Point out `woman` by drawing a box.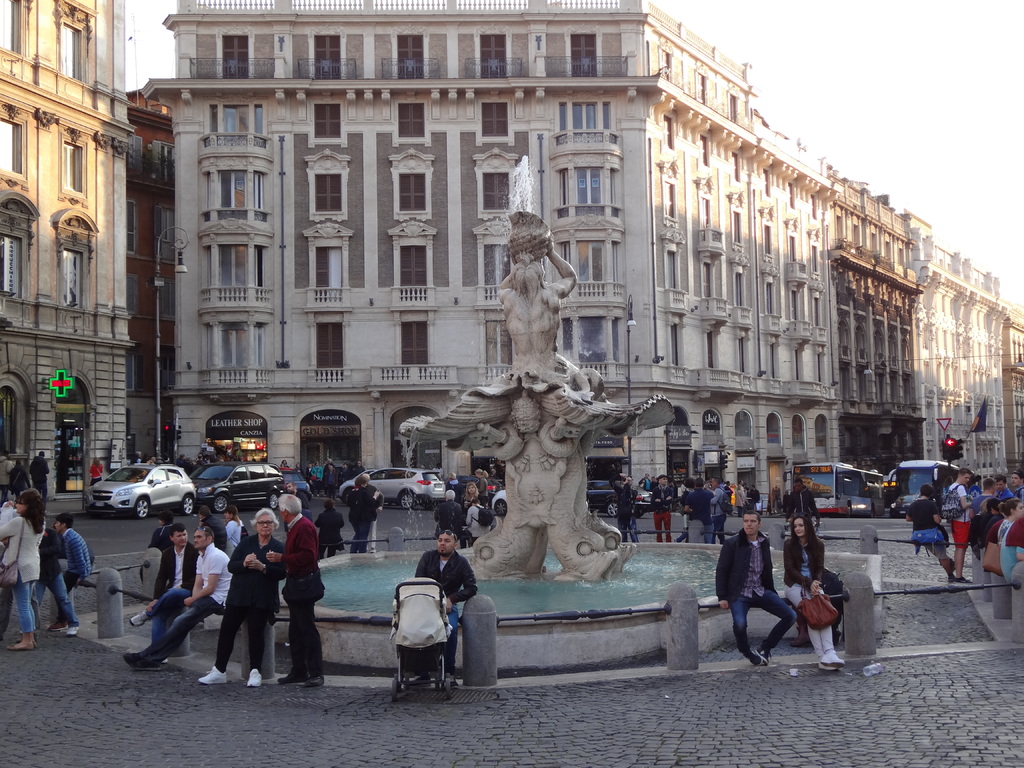
{"left": 86, "top": 456, "right": 104, "bottom": 484}.
